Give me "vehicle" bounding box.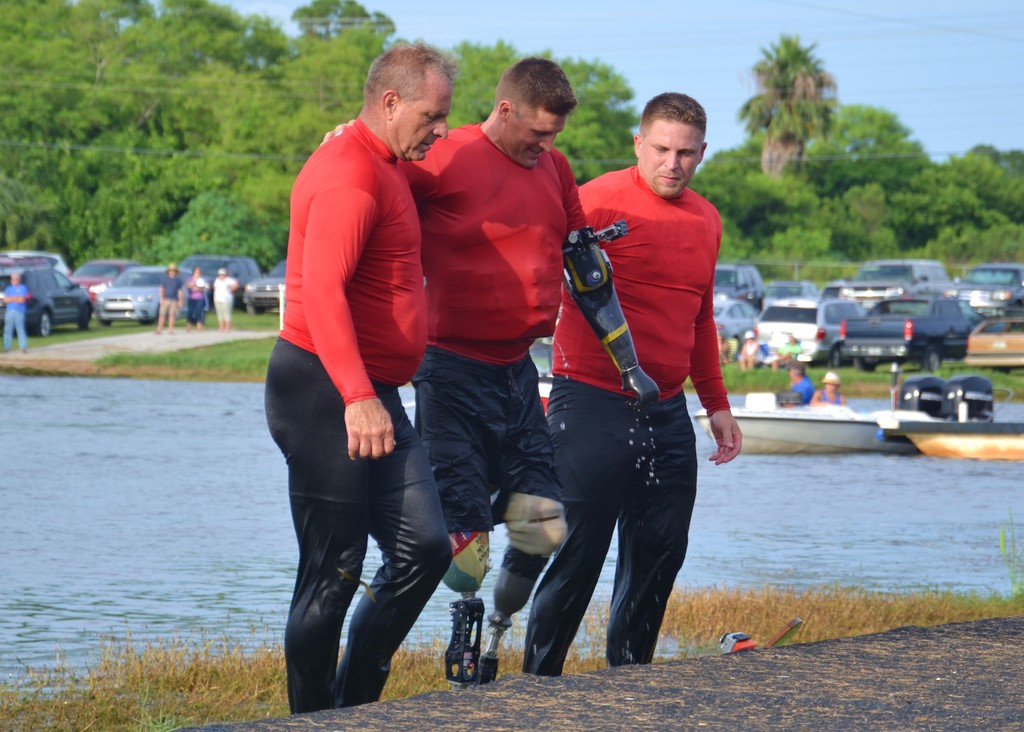
[693, 393, 937, 457].
